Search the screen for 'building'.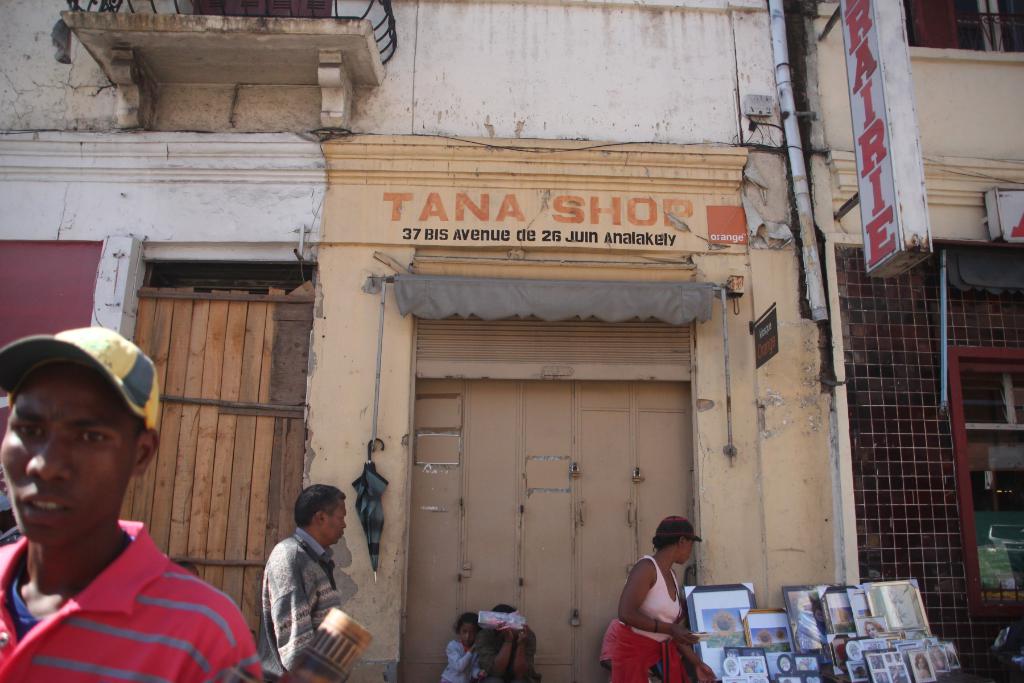
Found at box(0, 0, 838, 681).
